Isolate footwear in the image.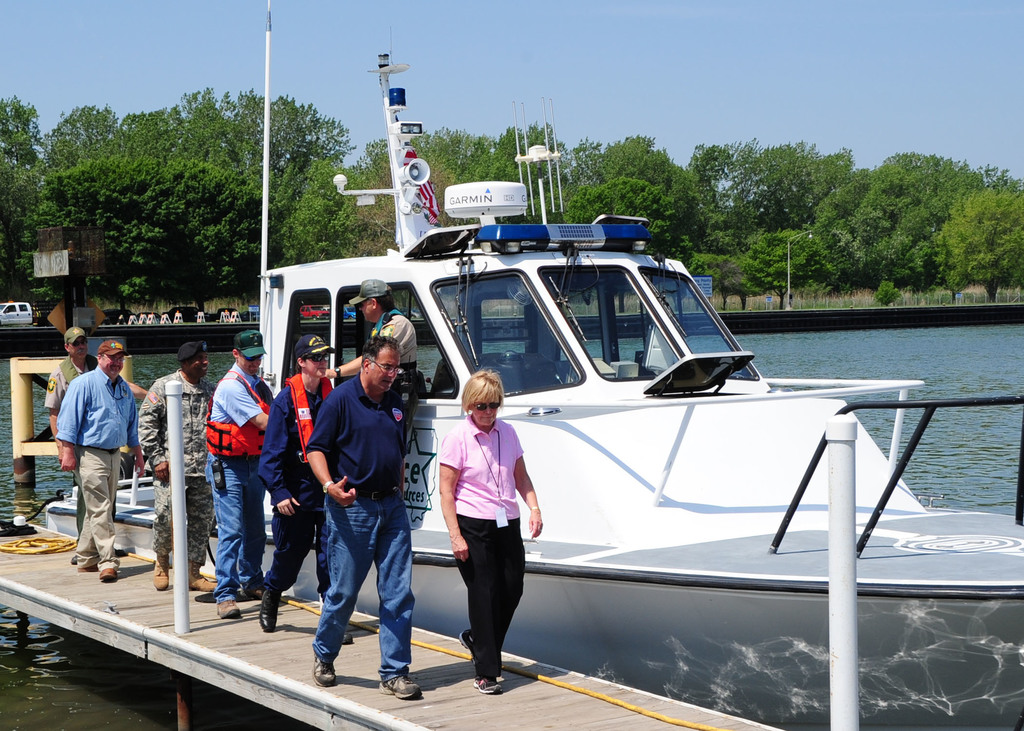
Isolated region: l=258, t=581, r=283, b=633.
